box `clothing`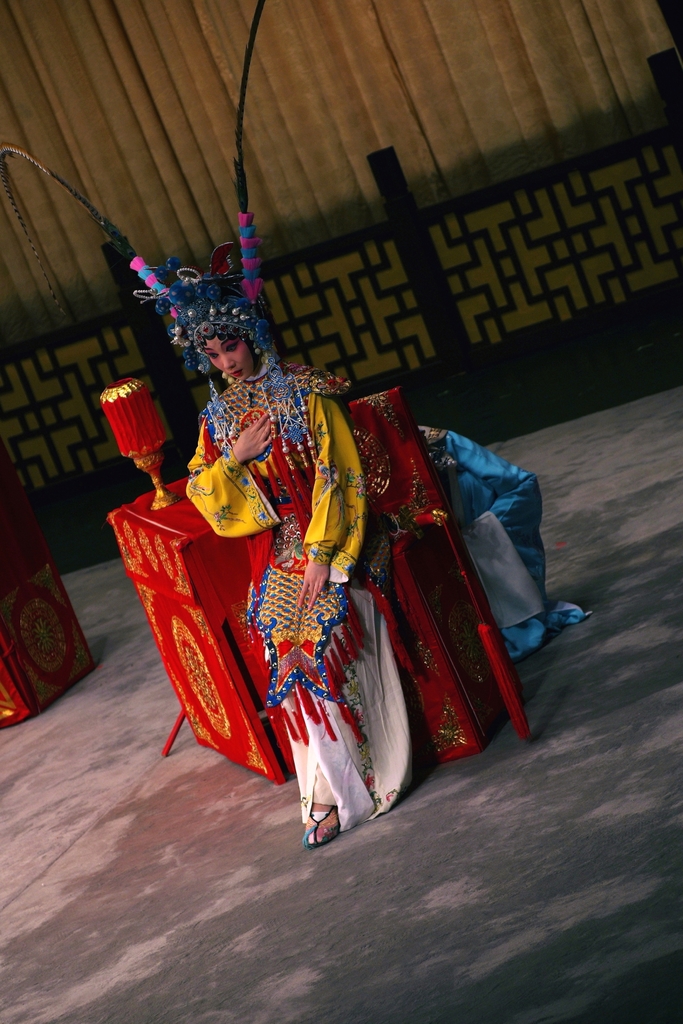
left=162, top=336, right=424, bottom=785
